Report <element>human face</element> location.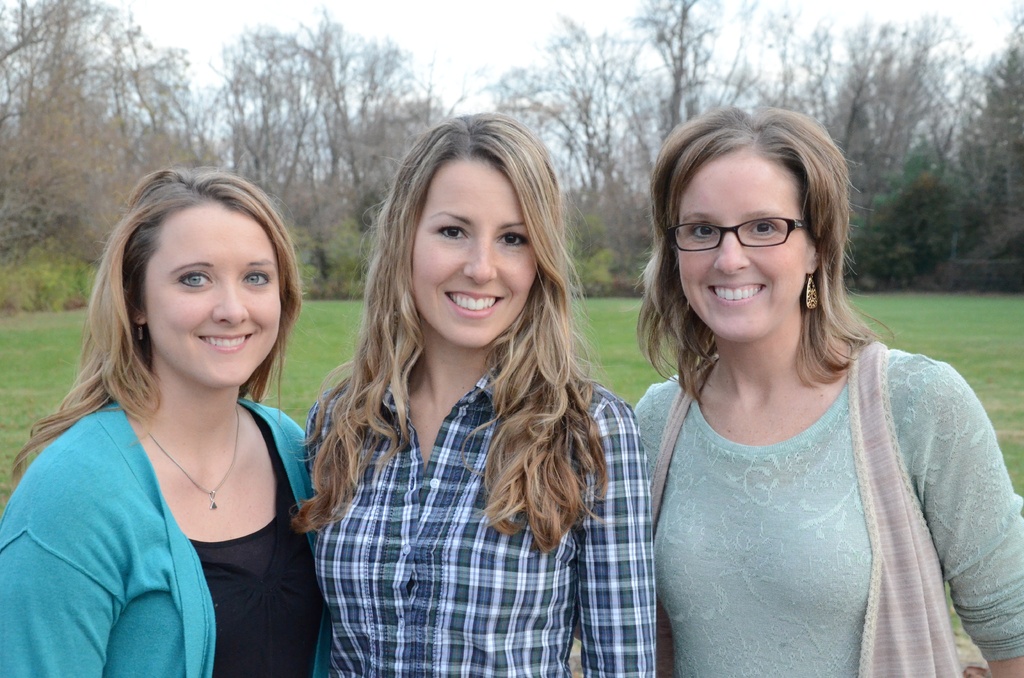
Report: box(148, 211, 282, 381).
